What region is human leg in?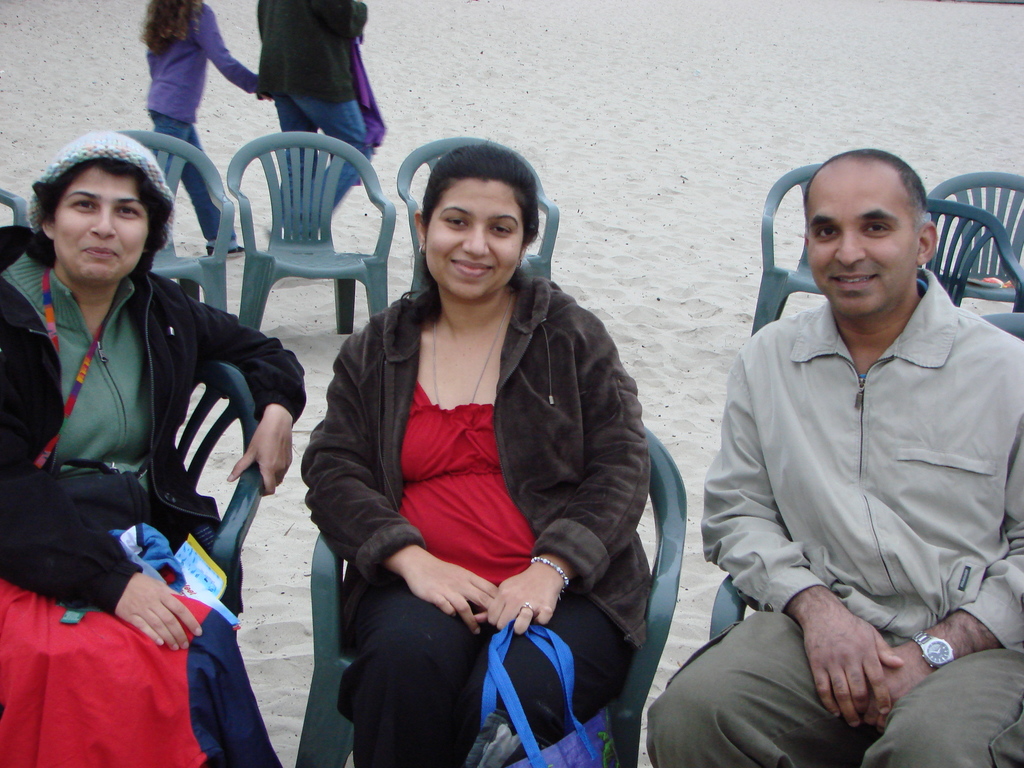
box=[342, 582, 541, 767].
